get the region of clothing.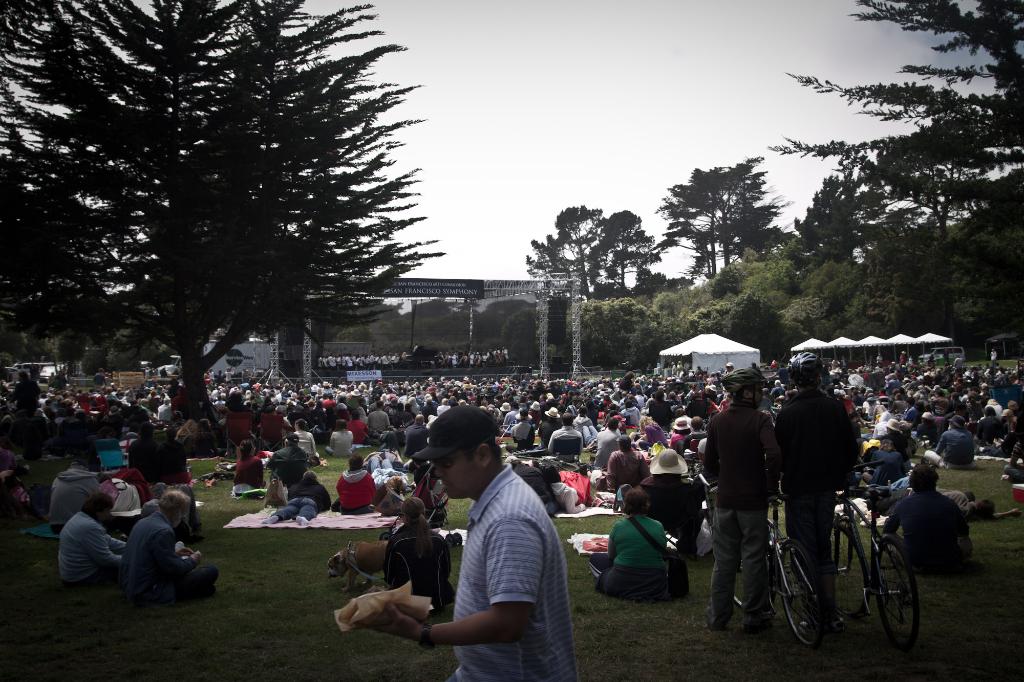
bbox=(890, 486, 964, 579).
